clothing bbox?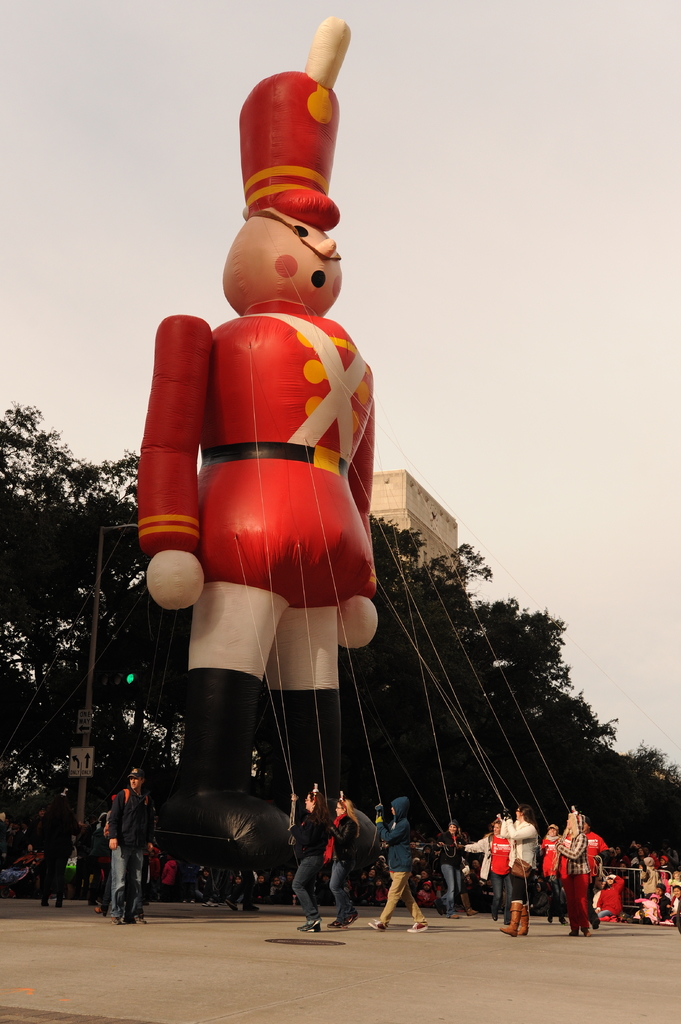
locate(376, 868, 423, 924)
